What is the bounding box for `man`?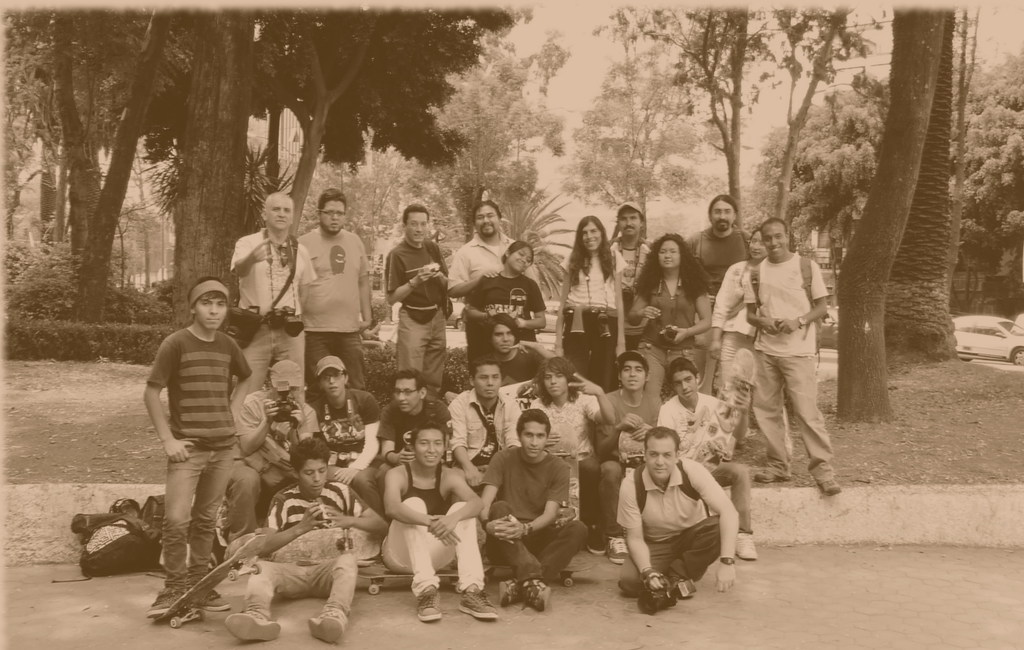
(450,201,522,297).
